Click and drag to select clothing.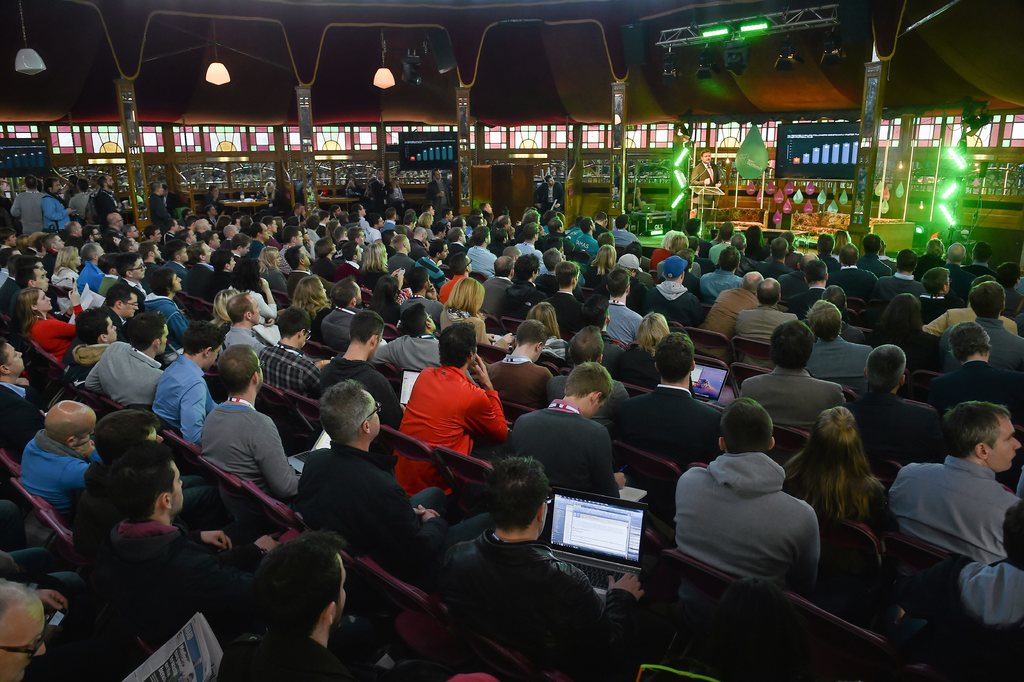
Selection: [335, 263, 365, 285].
